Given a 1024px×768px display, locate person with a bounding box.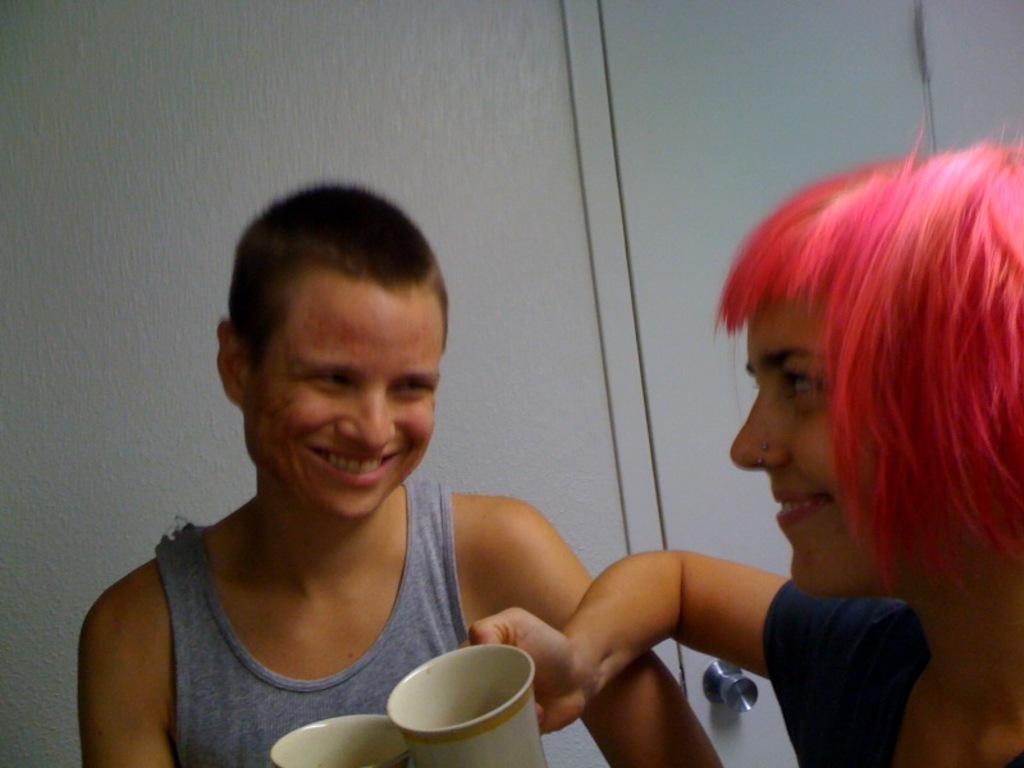
Located: 513/95/973/767.
